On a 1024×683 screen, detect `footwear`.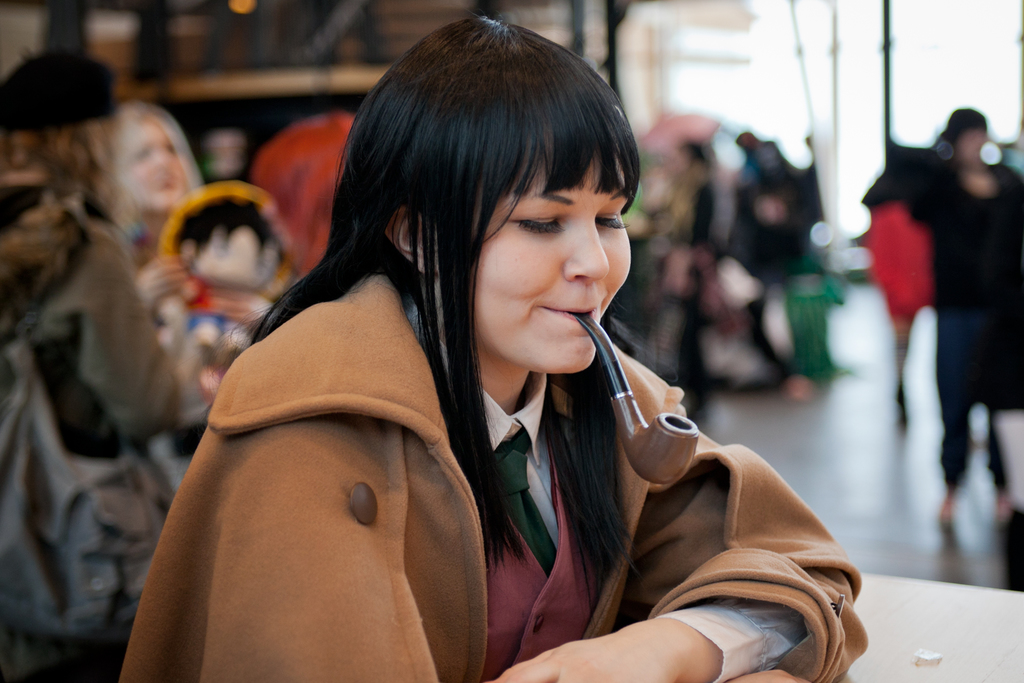
box(1000, 506, 1023, 531).
